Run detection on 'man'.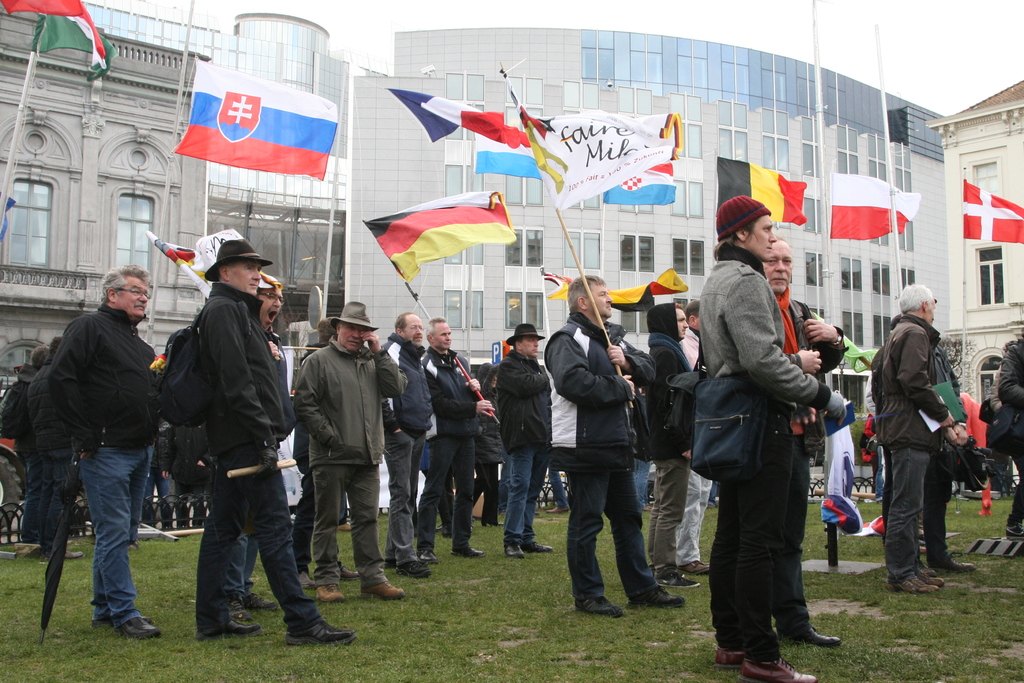
Result: locate(419, 315, 494, 565).
